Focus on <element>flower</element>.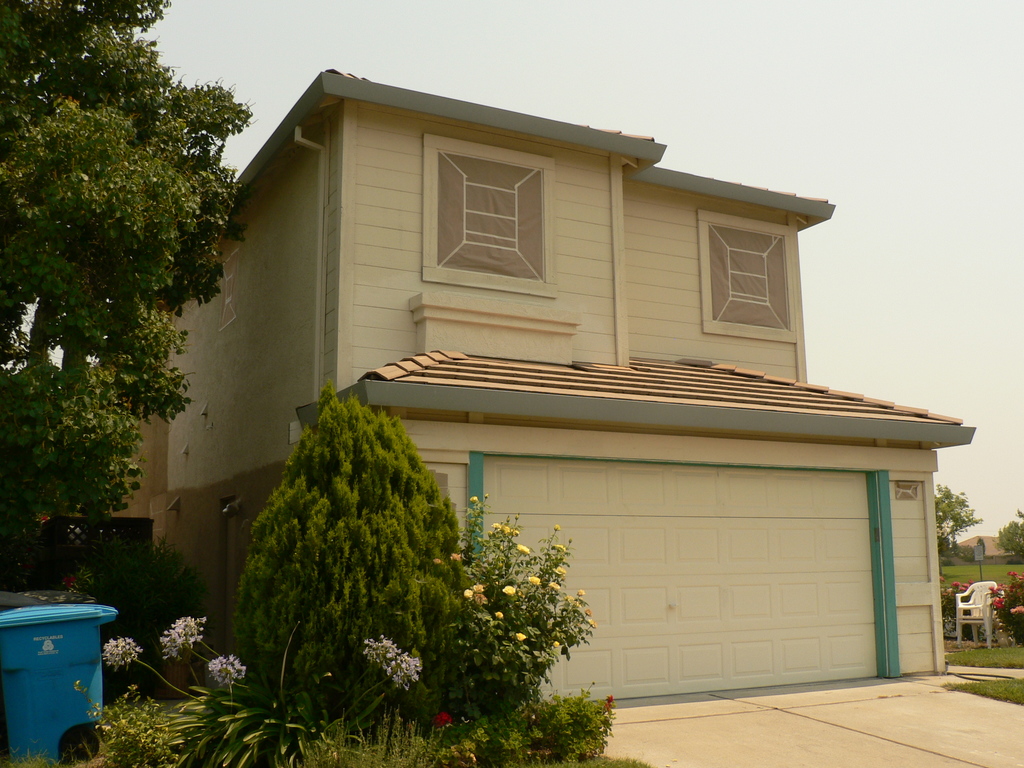
Focused at (left=552, top=641, right=562, bottom=650).
